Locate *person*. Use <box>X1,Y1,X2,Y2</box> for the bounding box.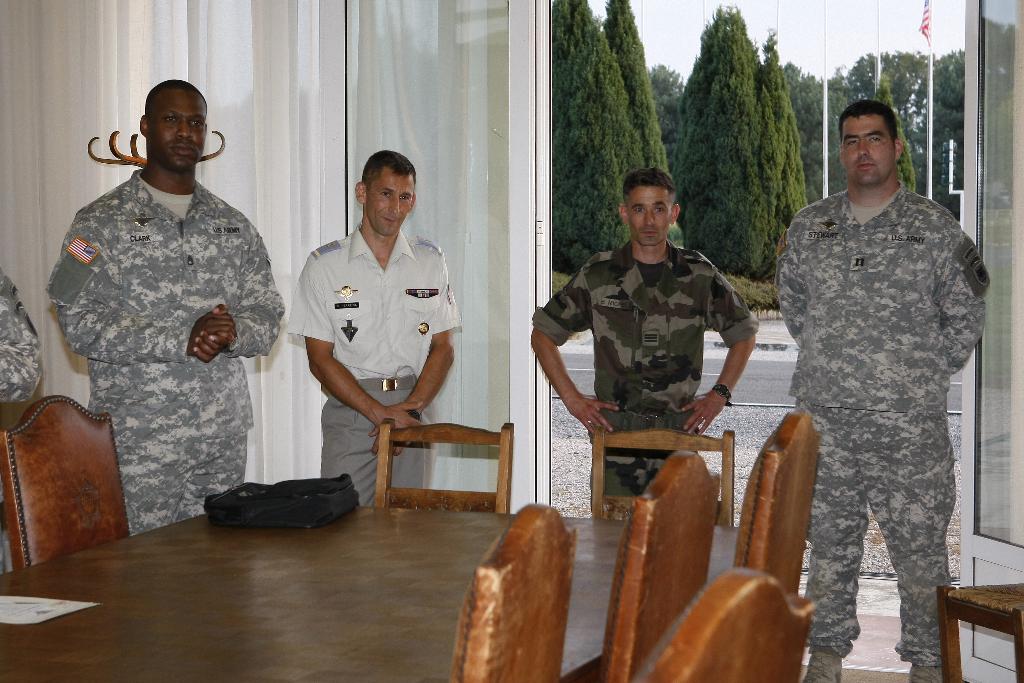
<box>0,267,43,406</box>.
